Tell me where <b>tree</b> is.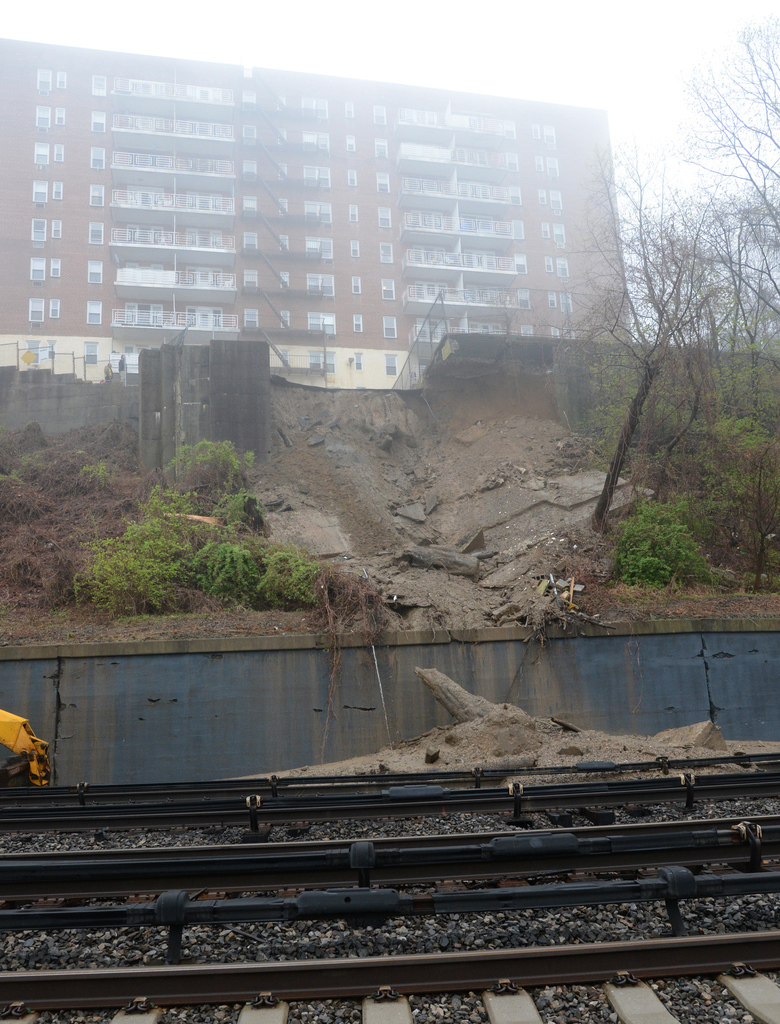
<b>tree</b> is at l=561, t=82, r=740, b=637.
